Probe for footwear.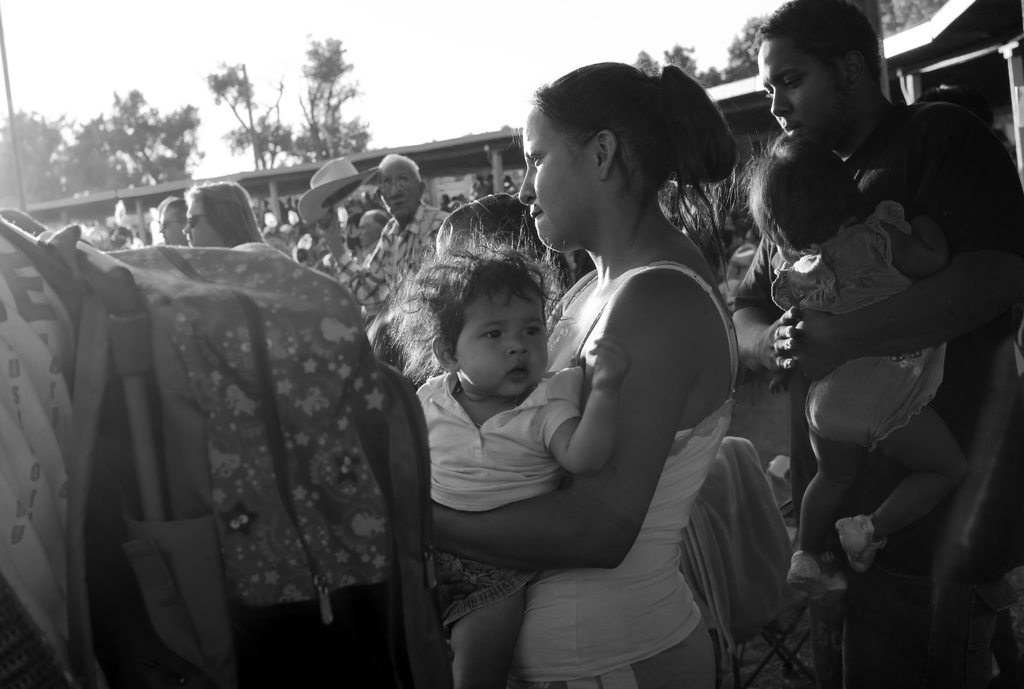
Probe result: left=837, top=514, right=884, bottom=572.
